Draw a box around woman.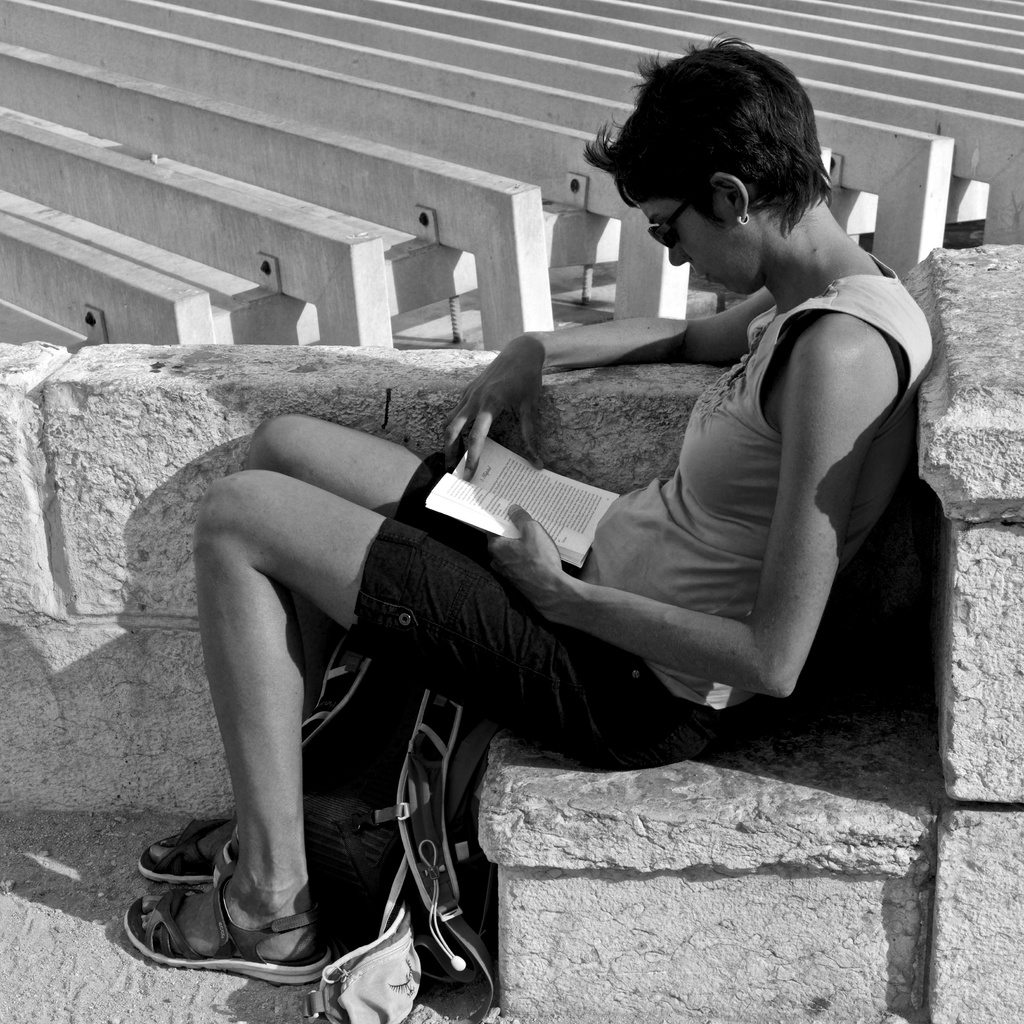
x1=165 y1=90 x2=885 y2=993.
